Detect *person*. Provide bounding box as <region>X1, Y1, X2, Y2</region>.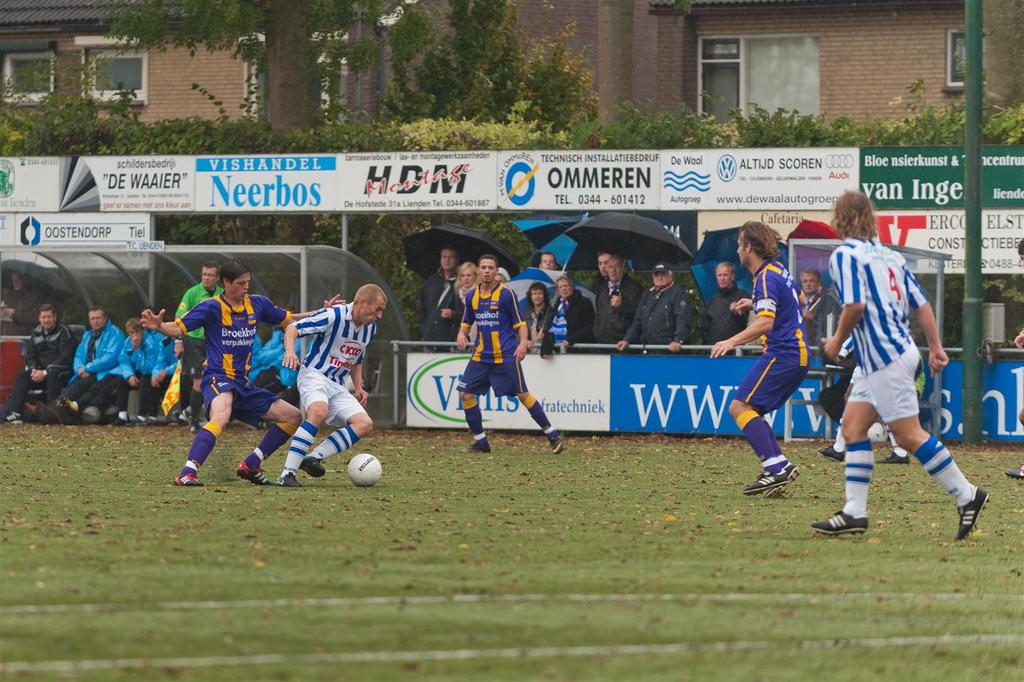
<region>799, 166, 987, 549</region>.
